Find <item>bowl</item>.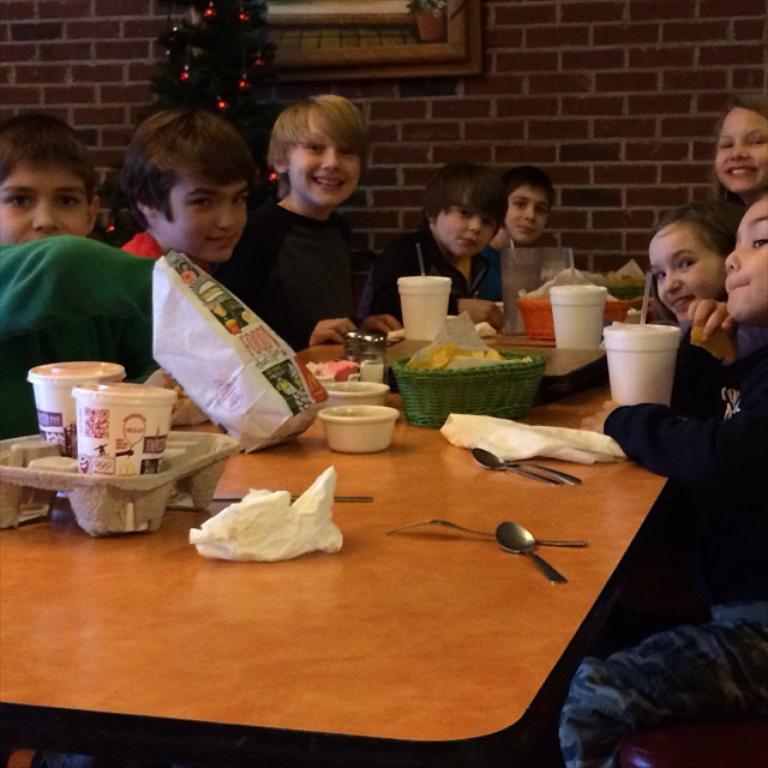
{"left": 326, "top": 376, "right": 392, "bottom": 403}.
